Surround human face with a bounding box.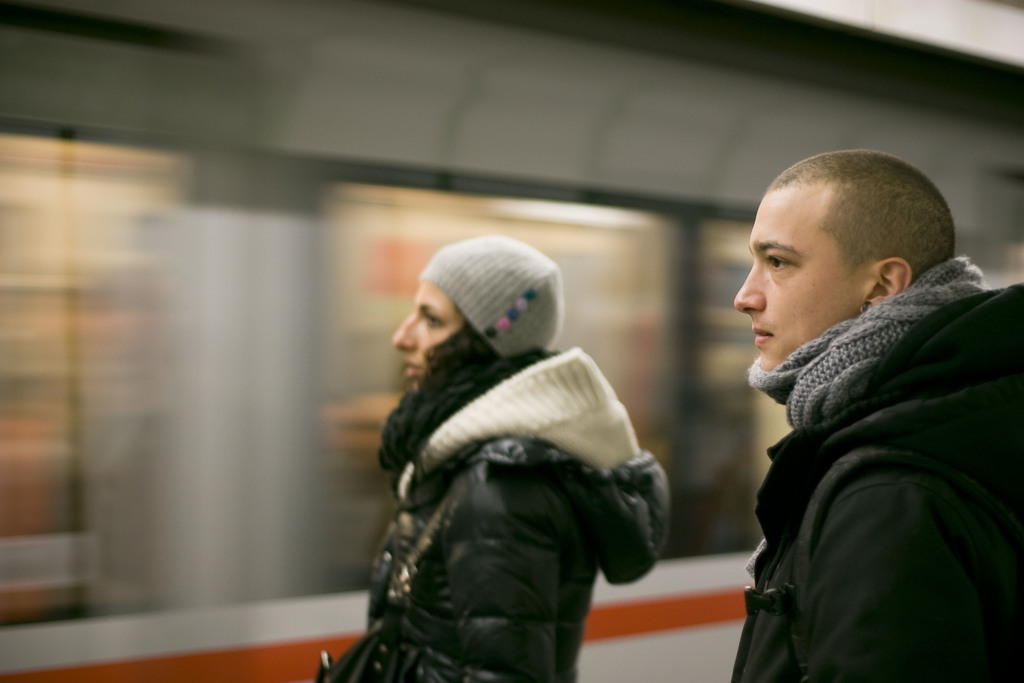
bbox(397, 279, 471, 391).
